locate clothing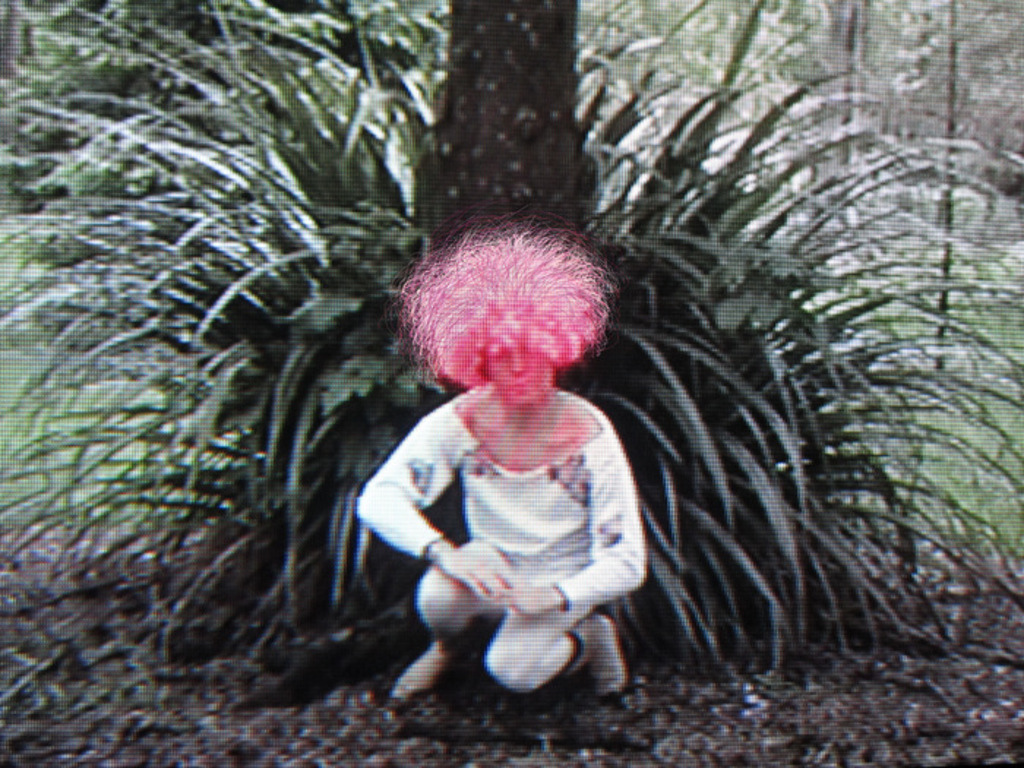
detection(358, 385, 645, 692)
